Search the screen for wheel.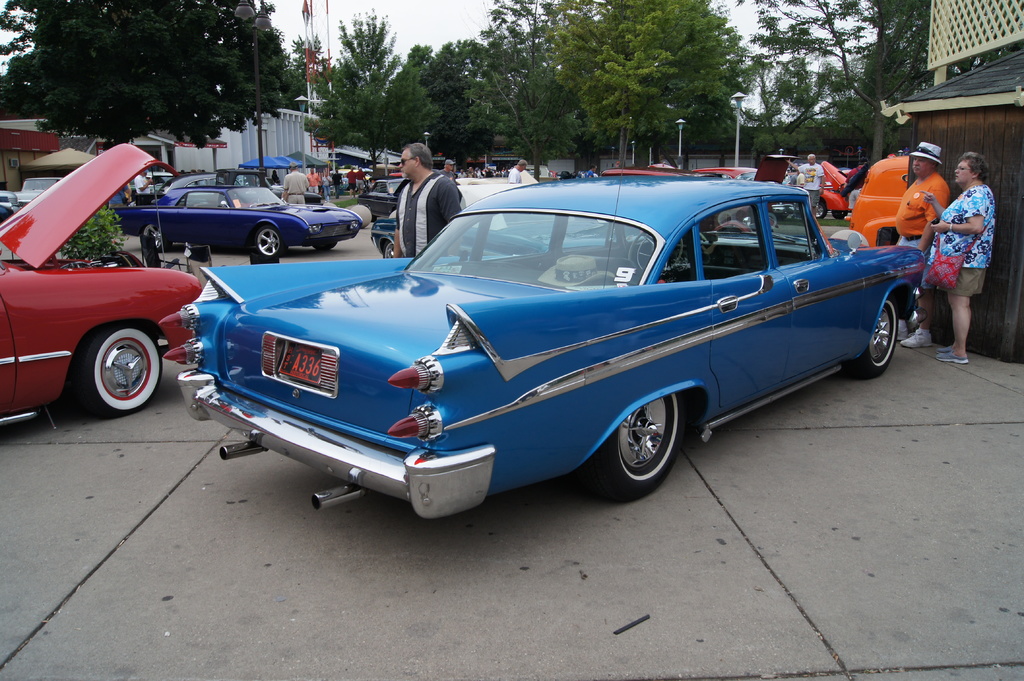
Found at [x1=72, y1=324, x2=164, y2=416].
